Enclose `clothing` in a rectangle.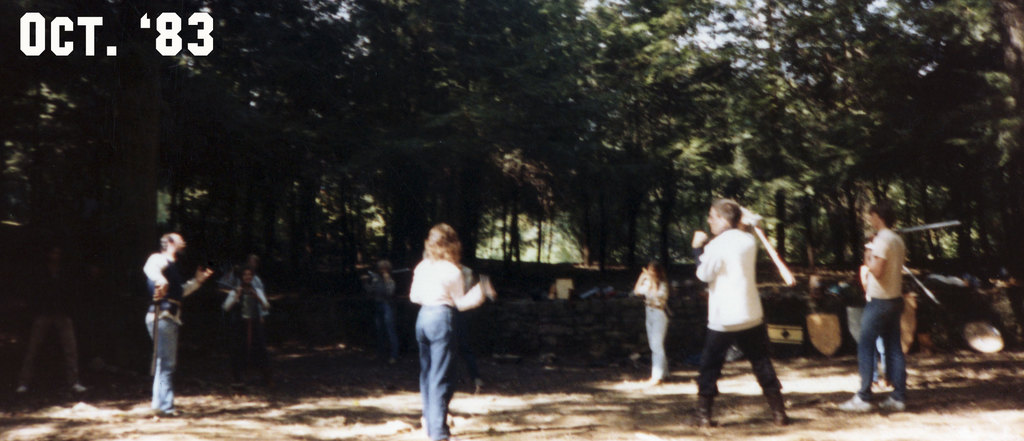
(865, 229, 907, 303).
